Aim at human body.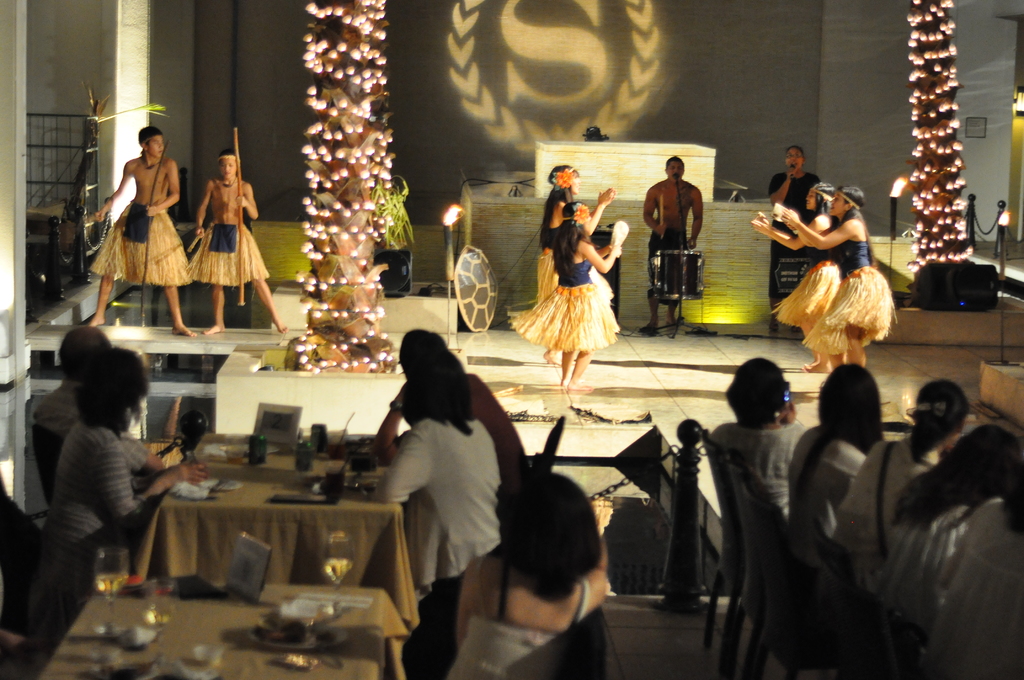
Aimed at x1=644 y1=154 x2=703 y2=332.
